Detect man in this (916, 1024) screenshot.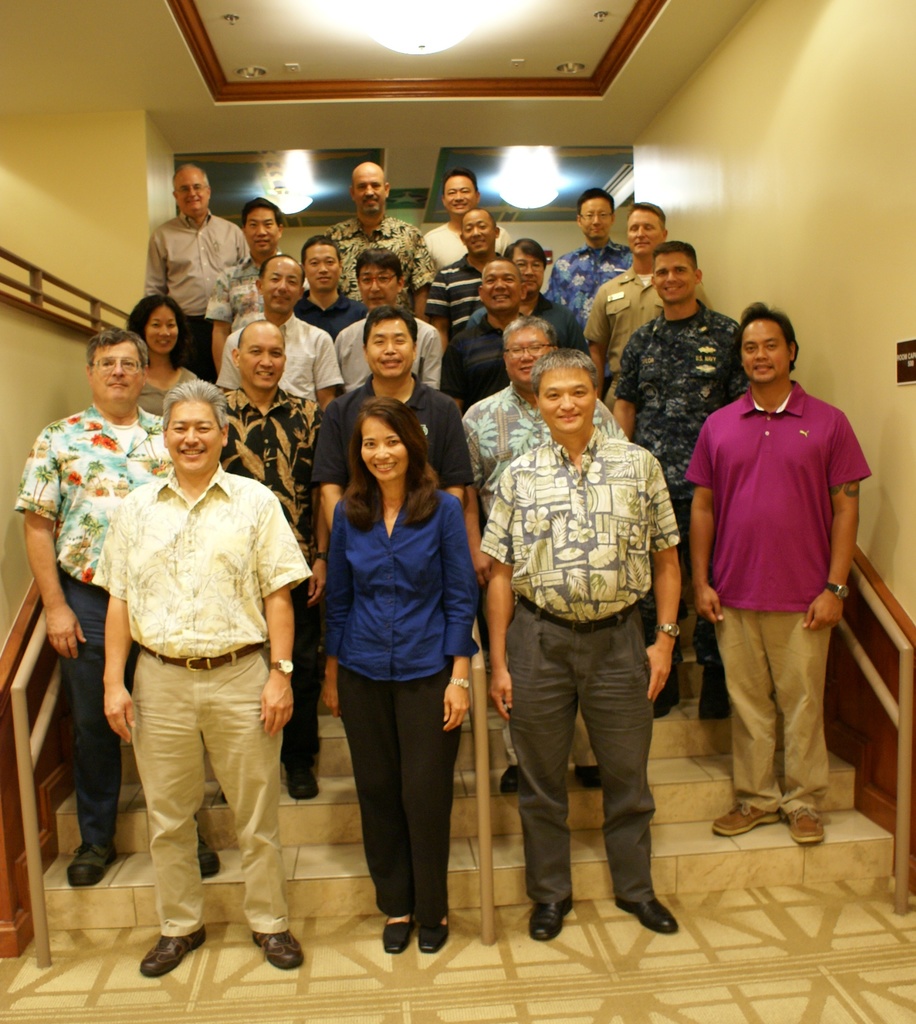
Detection: x1=94 y1=366 x2=320 y2=961.
